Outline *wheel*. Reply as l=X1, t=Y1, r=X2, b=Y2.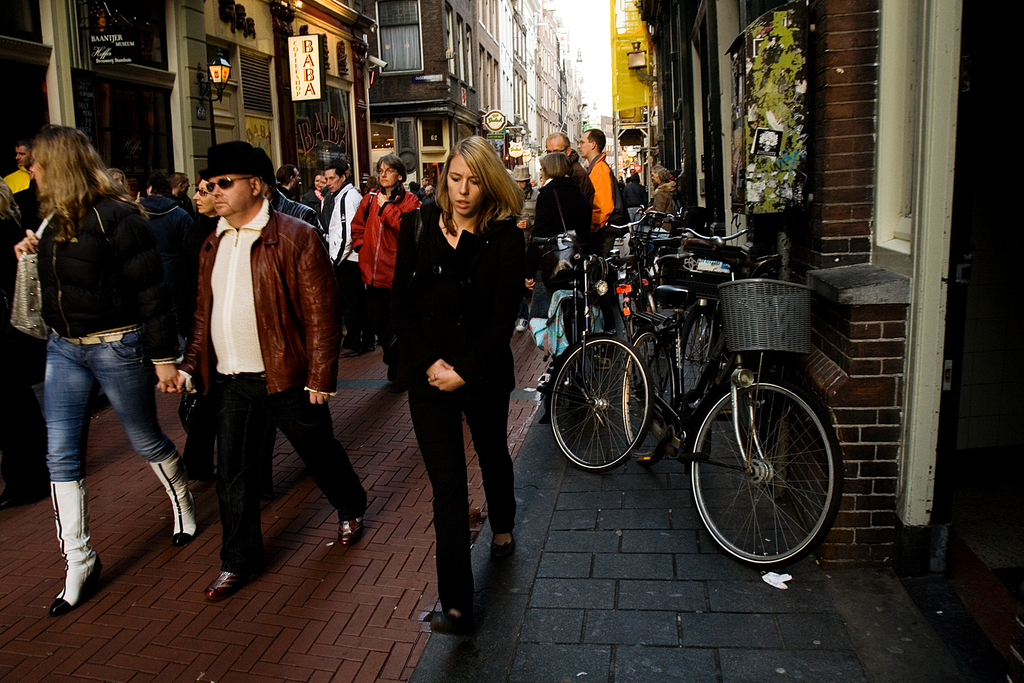
l=691, t=374, r=848, b=566.
